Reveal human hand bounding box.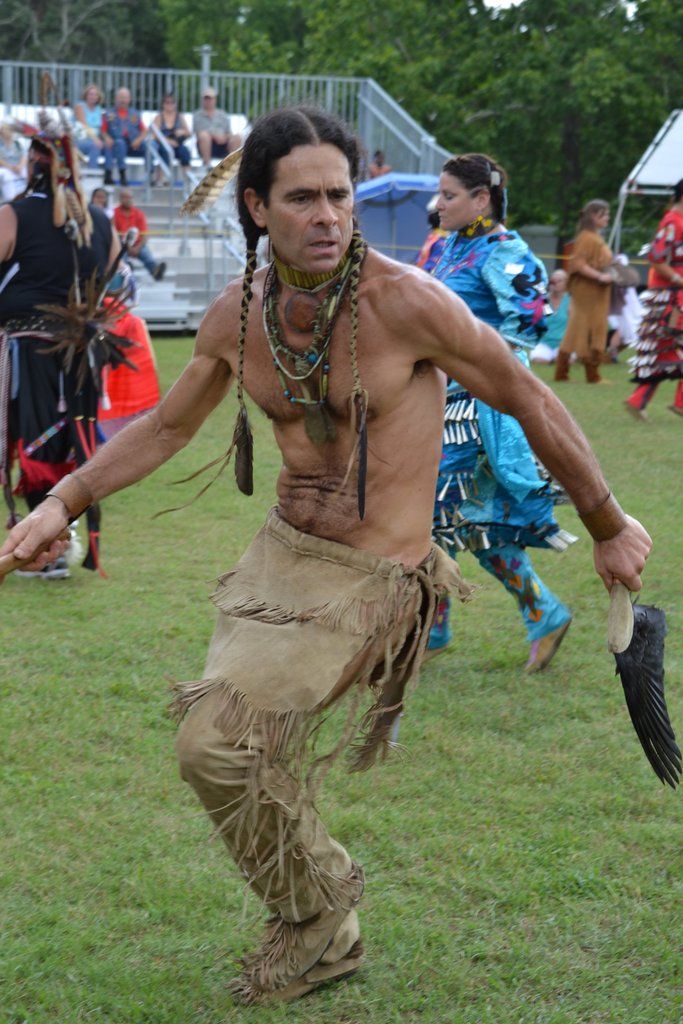
Revealed: (x1=104, y1=136, x2=117, y2=150).
